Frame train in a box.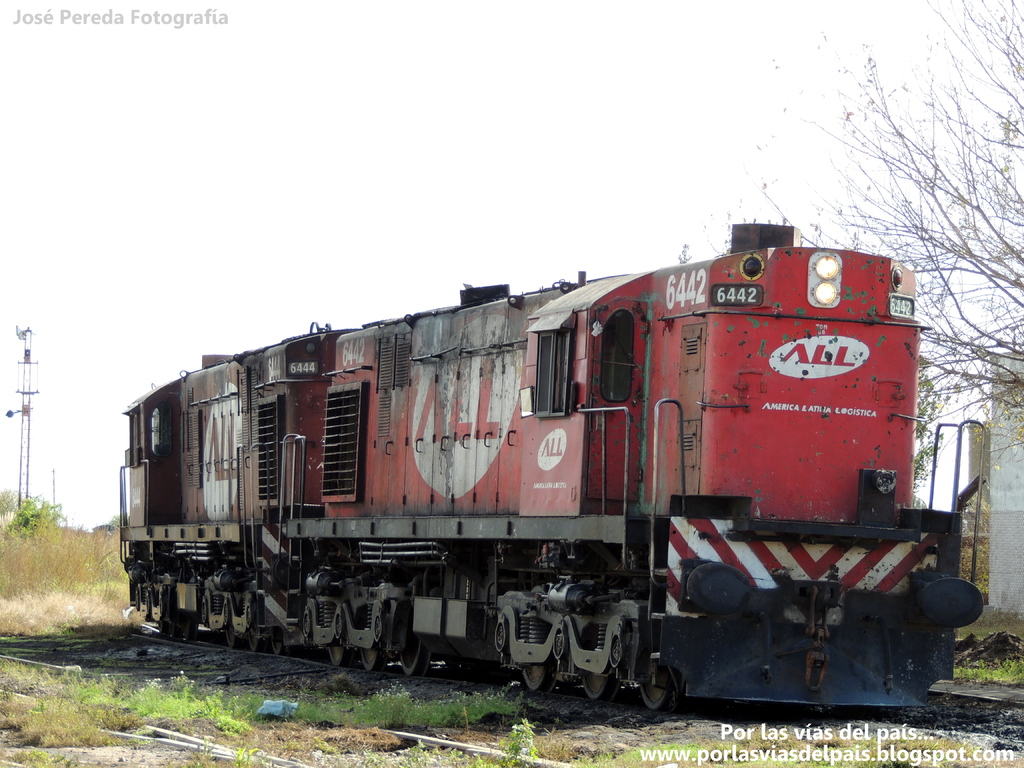
x1=115 y1=212 x2=988 y2=715.
